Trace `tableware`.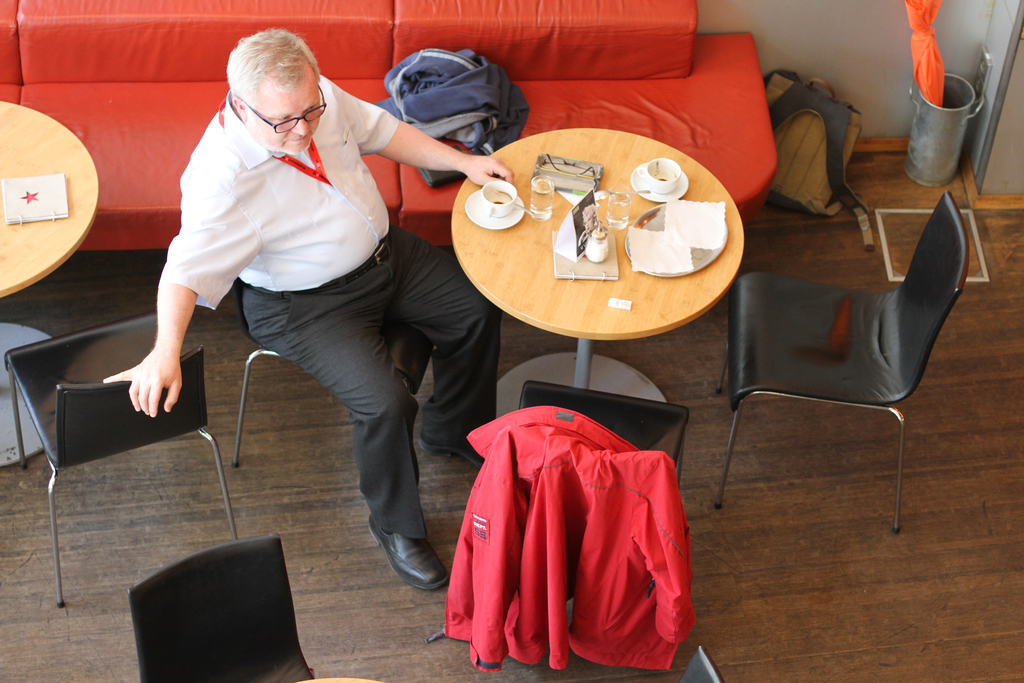
Traced to x1=637 y1=154 x2=678 y2=186.
